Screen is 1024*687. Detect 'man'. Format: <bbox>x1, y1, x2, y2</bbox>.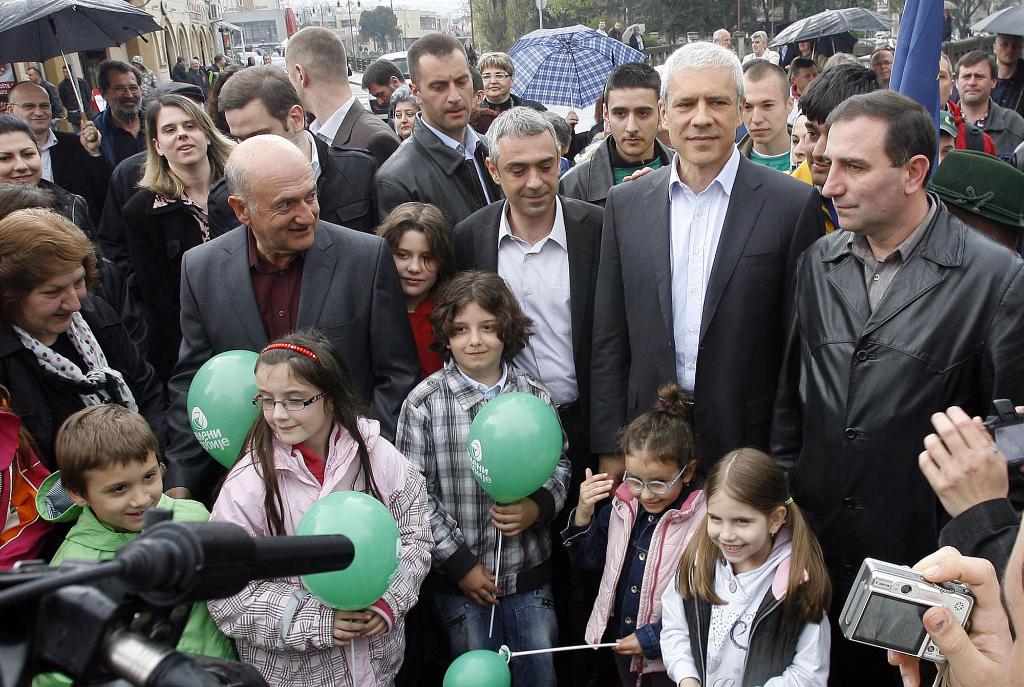
<bbox>283, 24, 401, 164</bbox>.
